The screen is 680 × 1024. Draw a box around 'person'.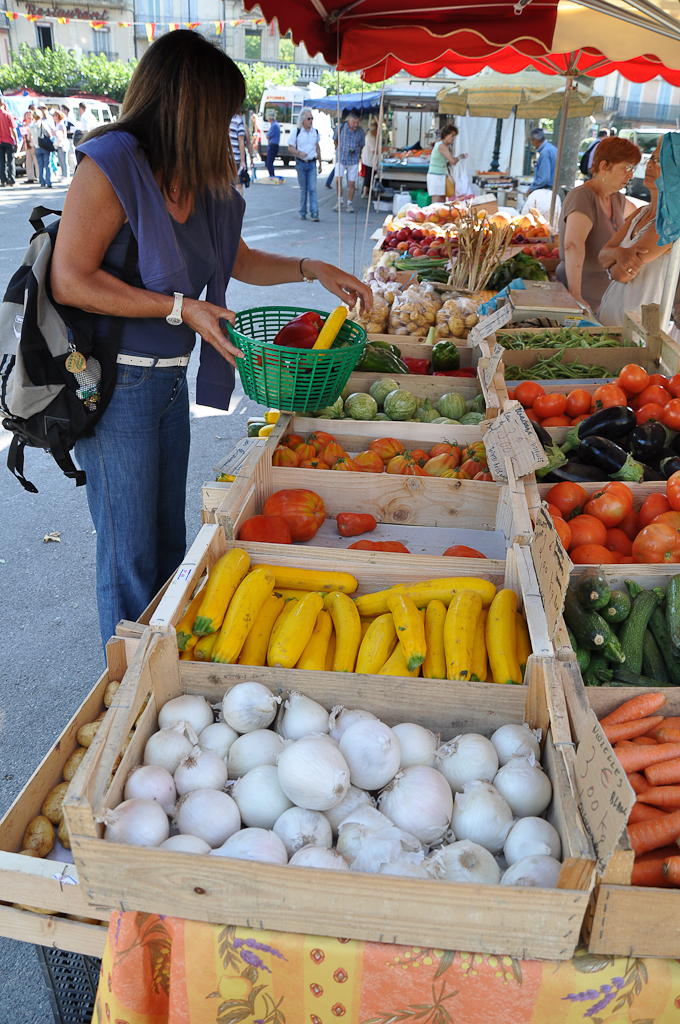
bbox=(279, 97, 325, 235).
